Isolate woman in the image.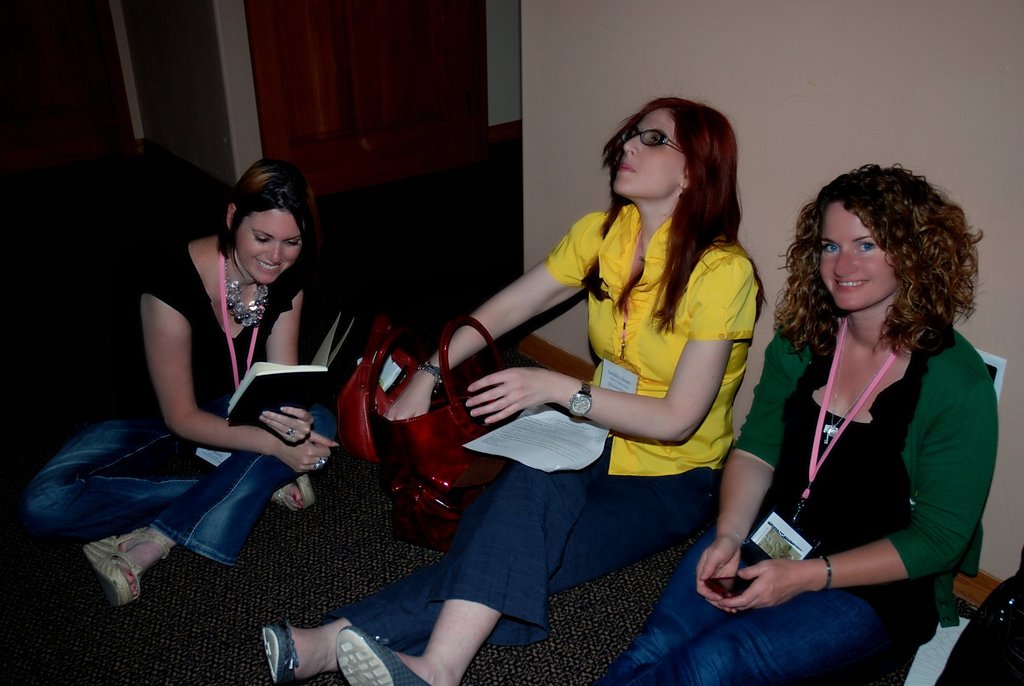
Isolated region: [left=15, top=149, right=348, bottom=605].
